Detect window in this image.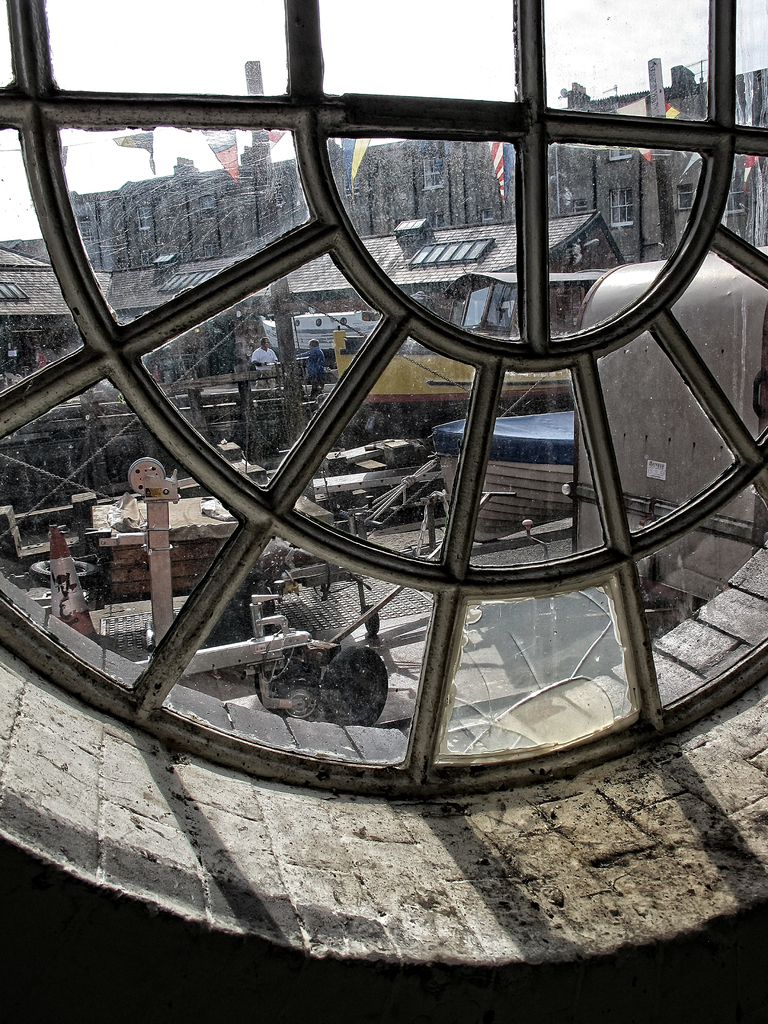
Detection: select_region(672, 182, 694, 211).
